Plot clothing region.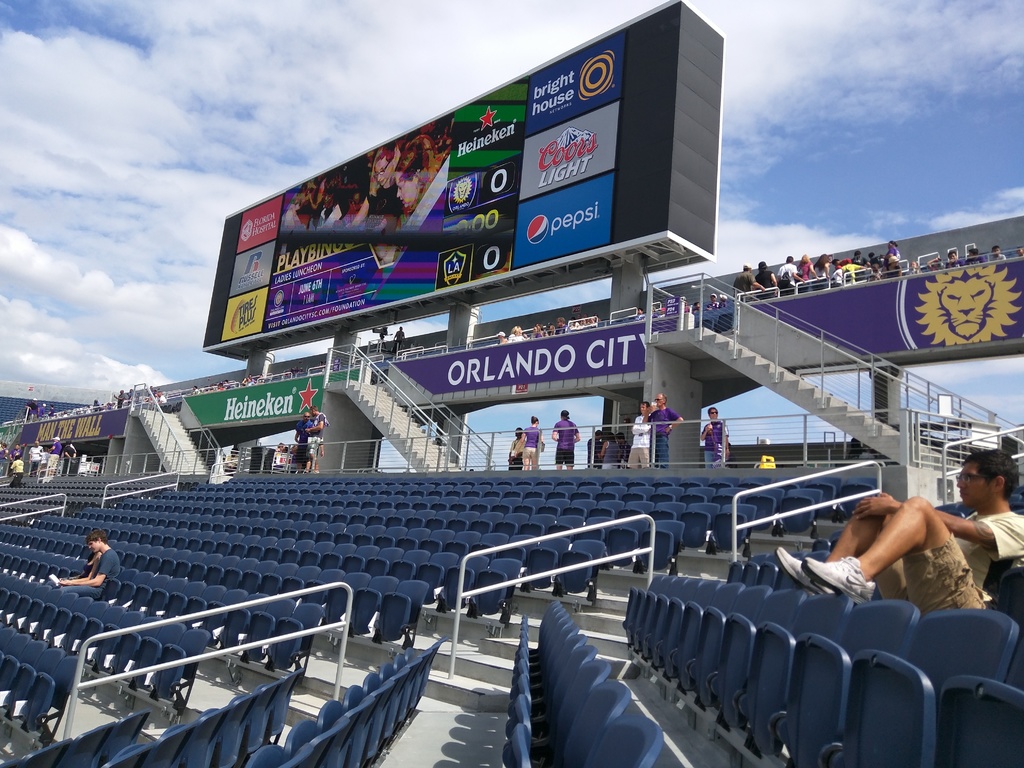
Plotted at BBox(12, 447, 24, 461).
